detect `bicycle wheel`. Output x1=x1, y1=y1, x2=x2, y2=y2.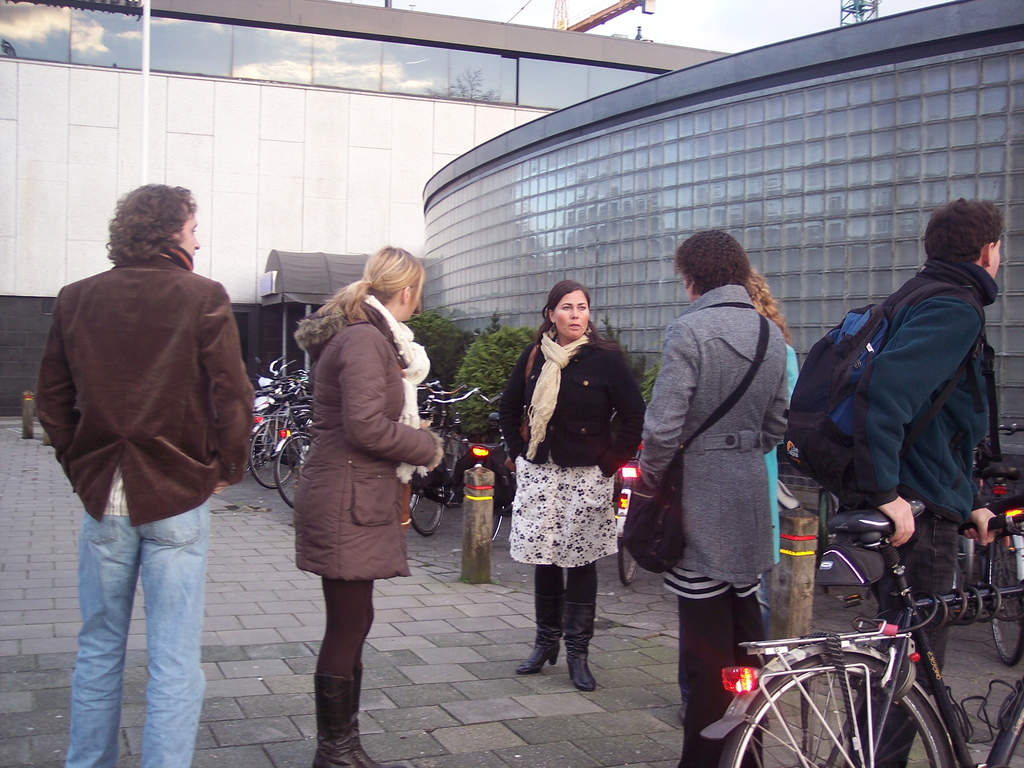
x1=404, y1=461, x2=457, y2=544.
